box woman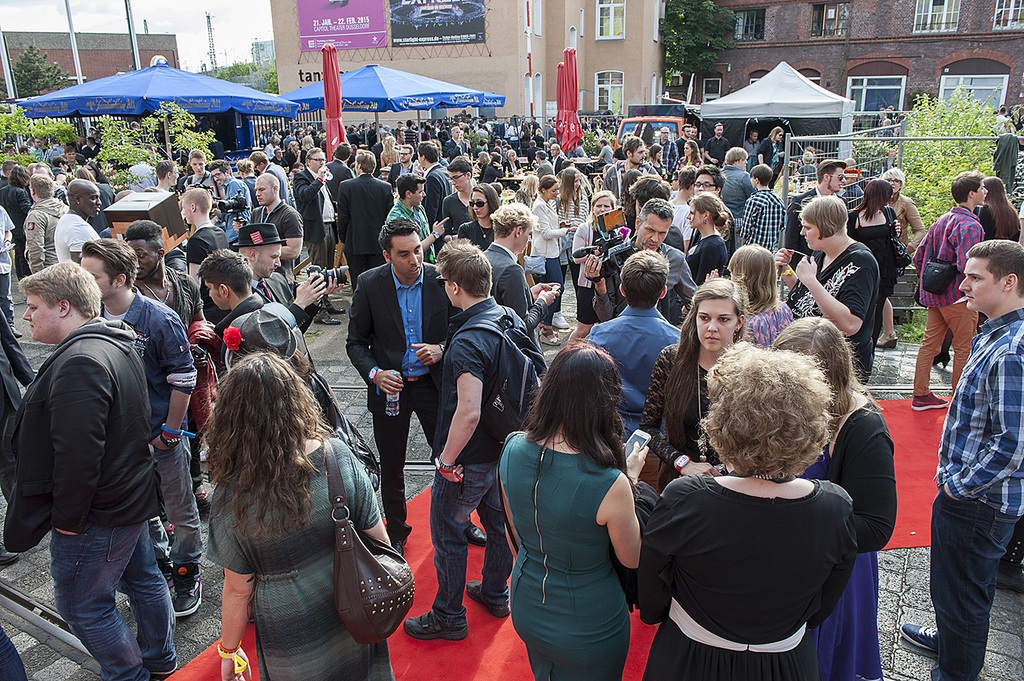
571,190,620,318
